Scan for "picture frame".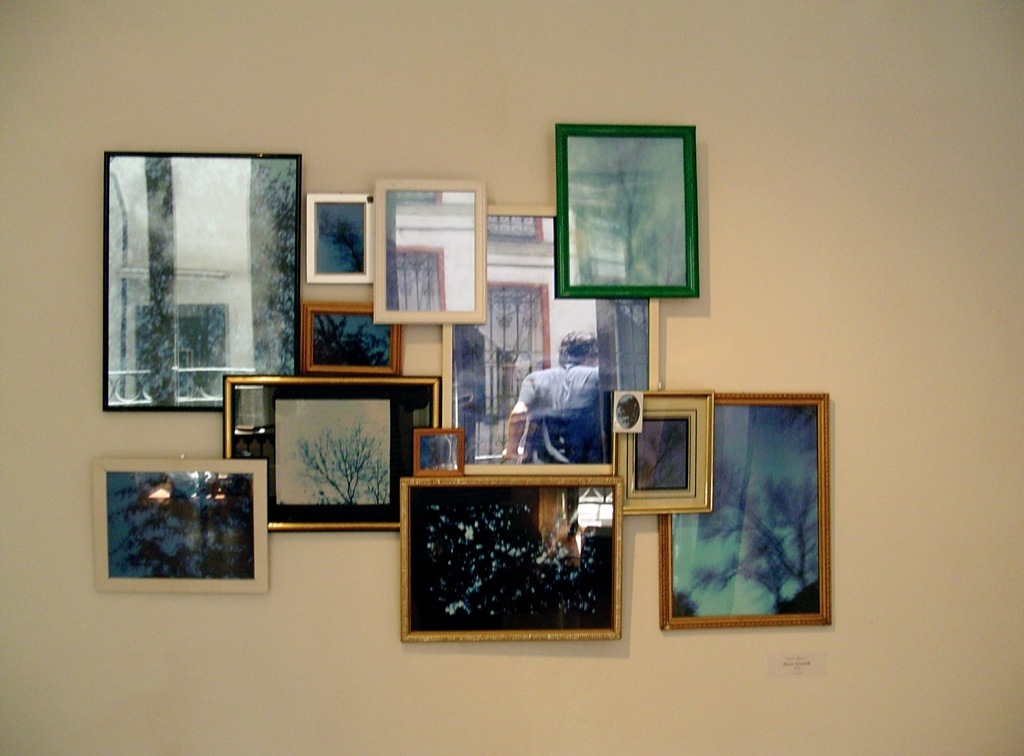
Scan result: Rect(396, 479, 623, 643).
